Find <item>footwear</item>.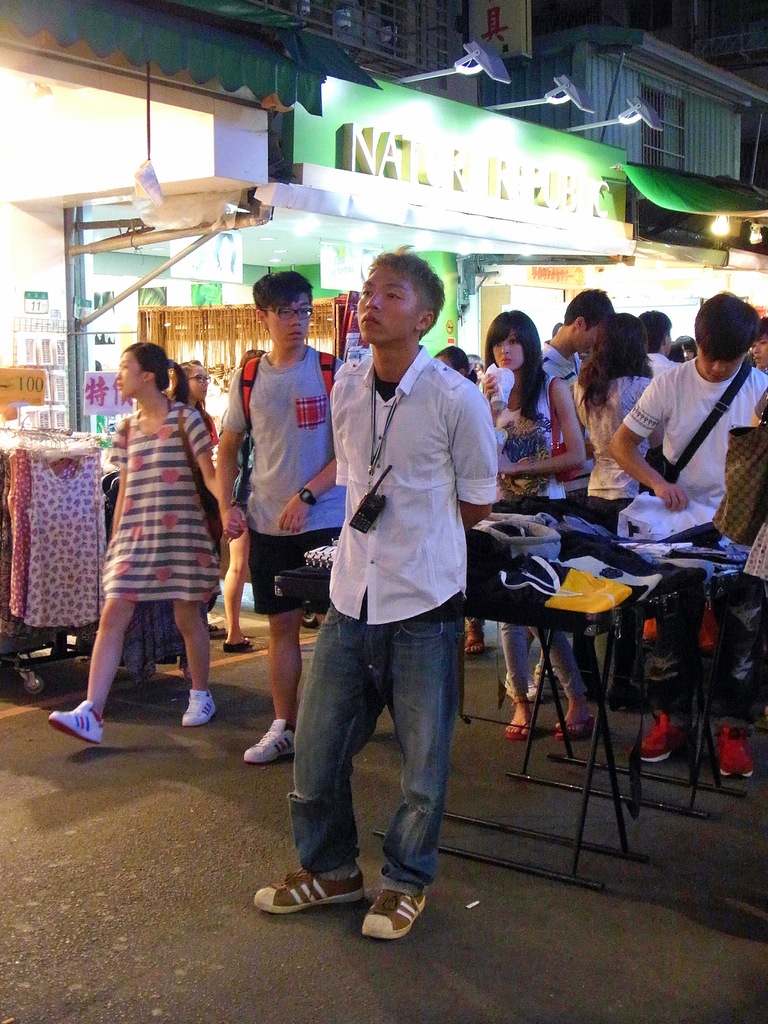
bbox=[557, 707, 611, 744].
